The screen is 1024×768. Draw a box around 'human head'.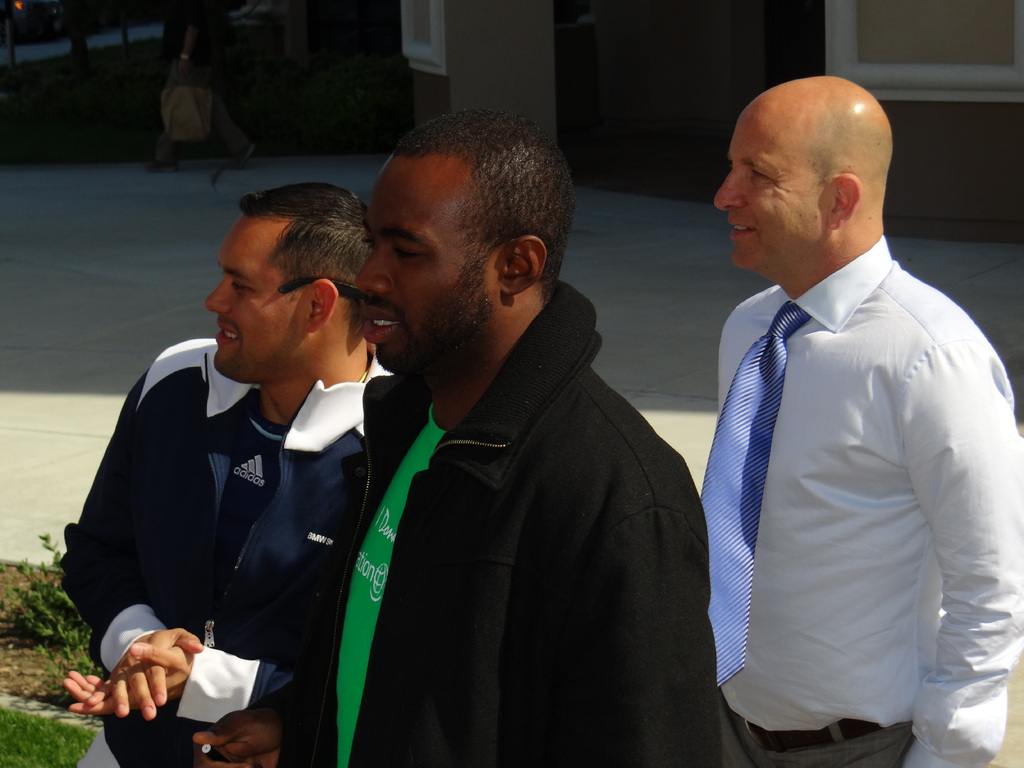
bbox=(711, 77, 895, 268).
